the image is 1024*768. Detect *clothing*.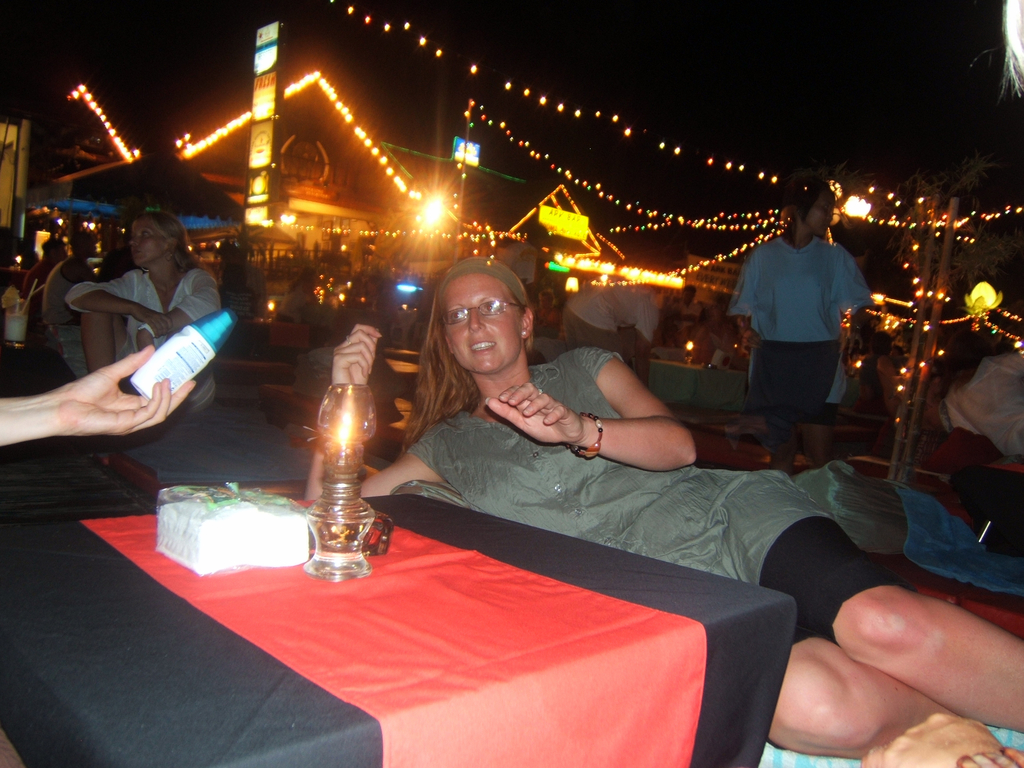
Detection: box(554, 276, 671, 357).
